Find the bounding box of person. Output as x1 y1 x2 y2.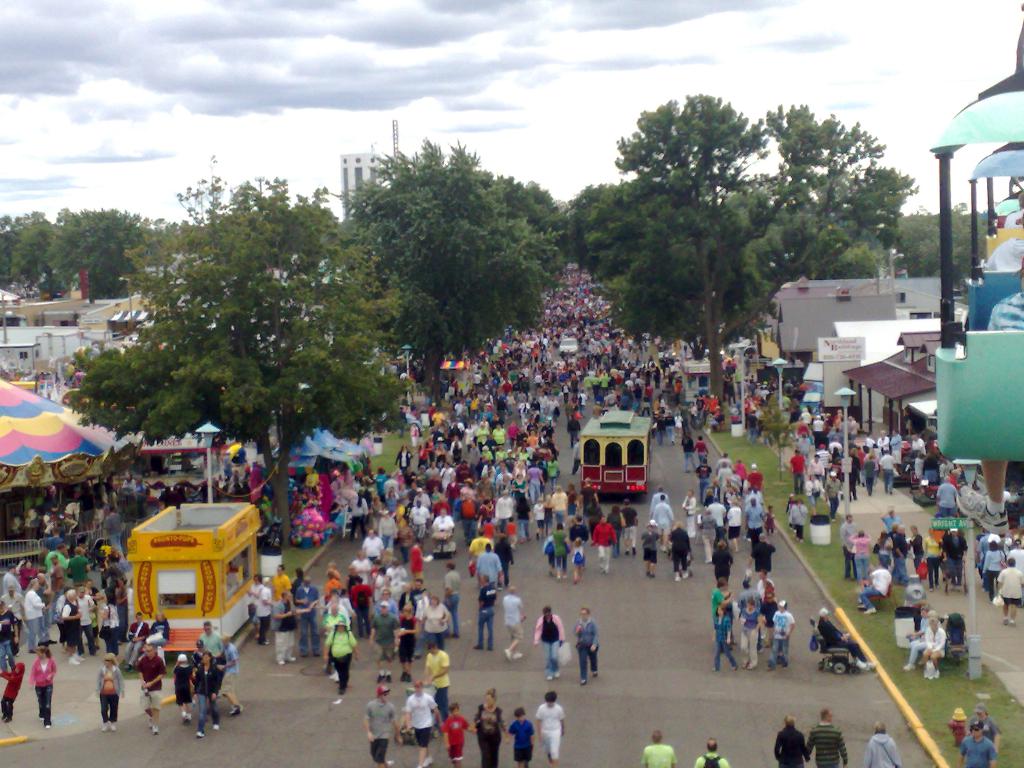
708 574 728 616.
